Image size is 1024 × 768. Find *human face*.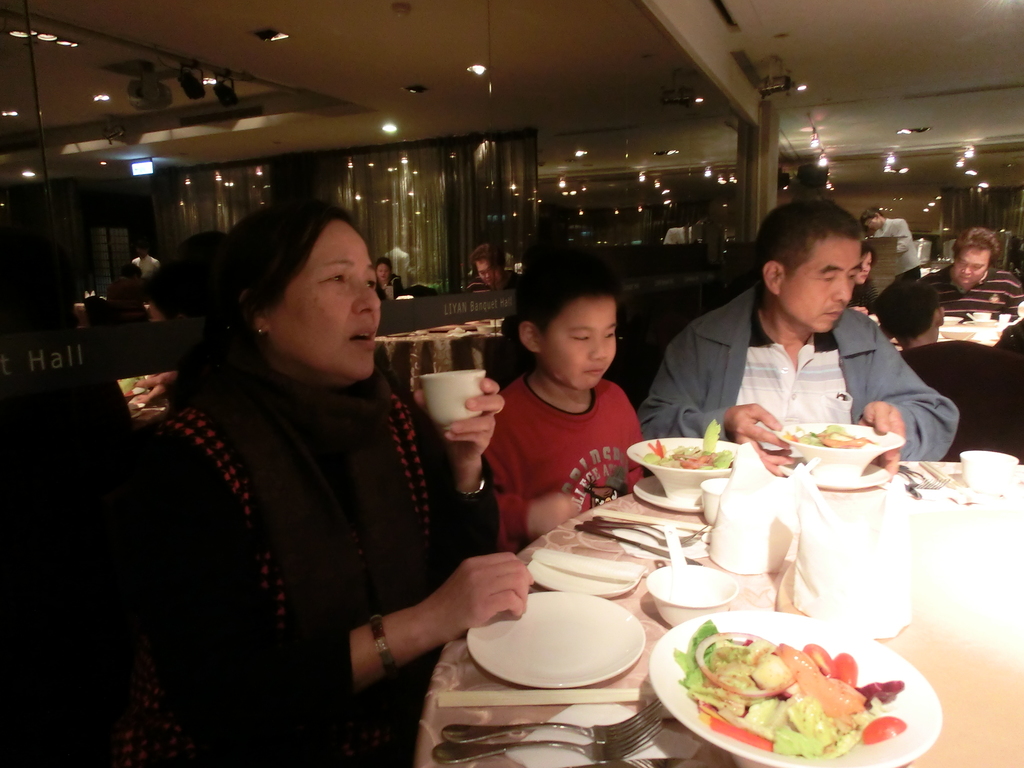
[859, 254, 872, 287].
